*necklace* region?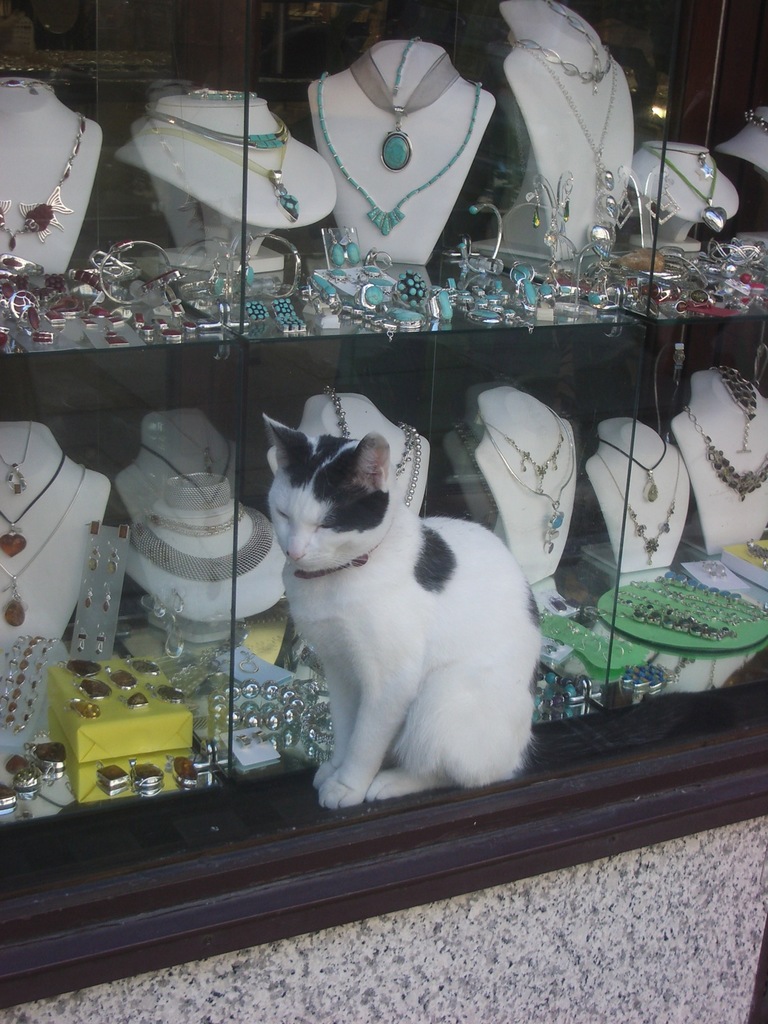
{"x1": 745, "y1": 109, "x2": 767, "y2": 133}
